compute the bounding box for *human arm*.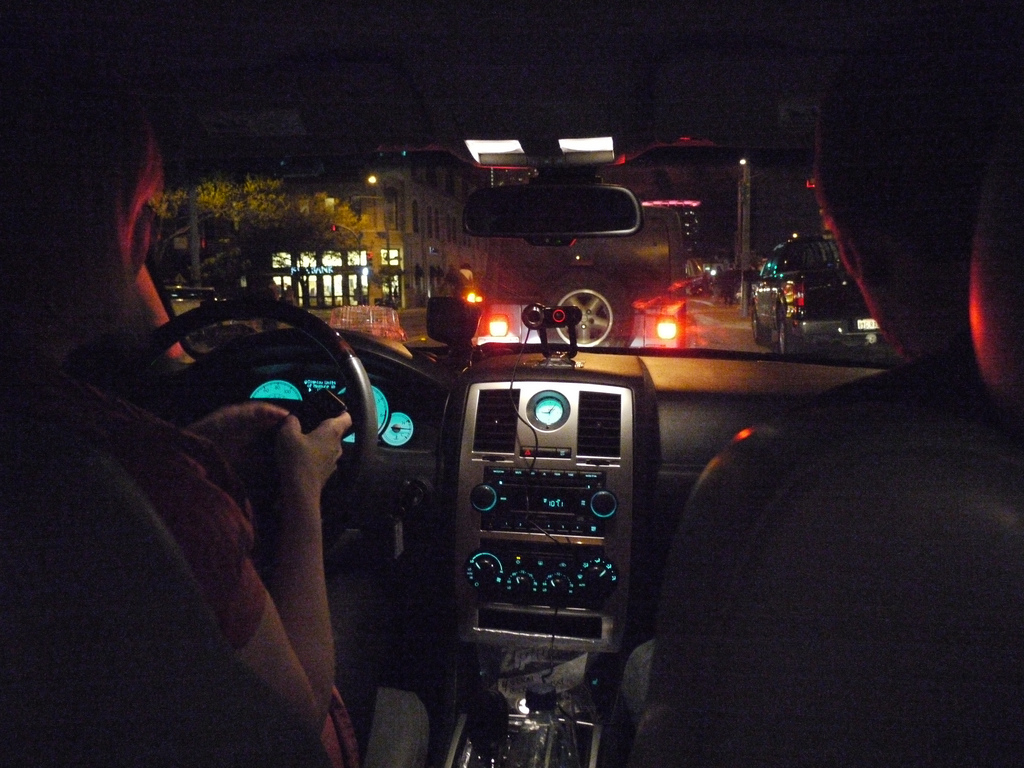
<region>639, 408, 792, 726</region>.
